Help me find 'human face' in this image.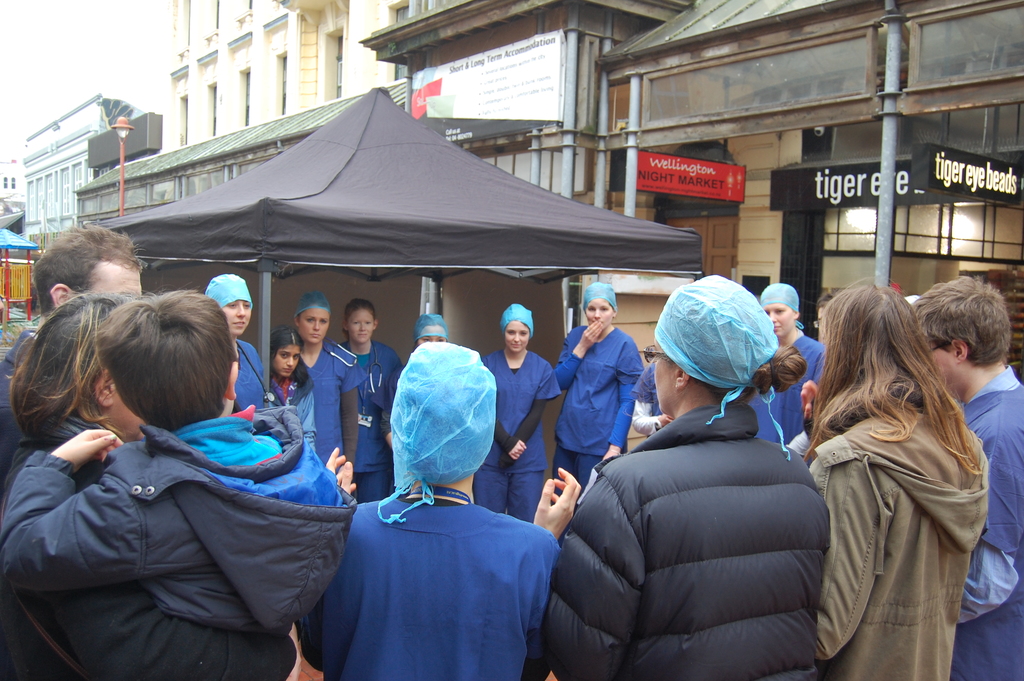
Found it: (497, 324, 528, 352).
